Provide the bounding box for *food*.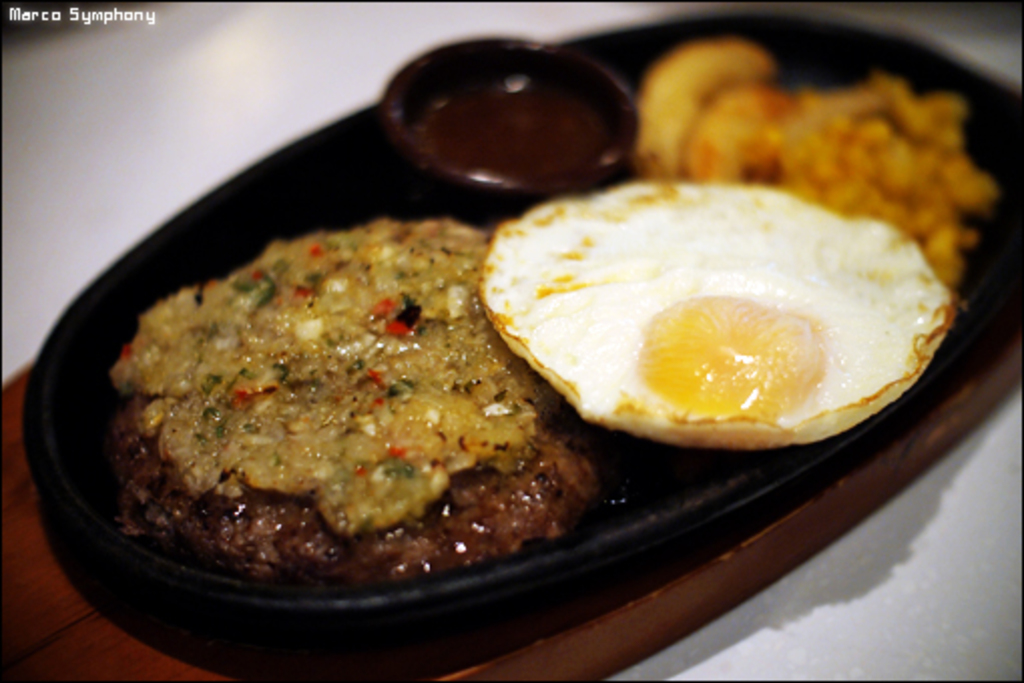
l=478, t=179, r=952, b=450.
